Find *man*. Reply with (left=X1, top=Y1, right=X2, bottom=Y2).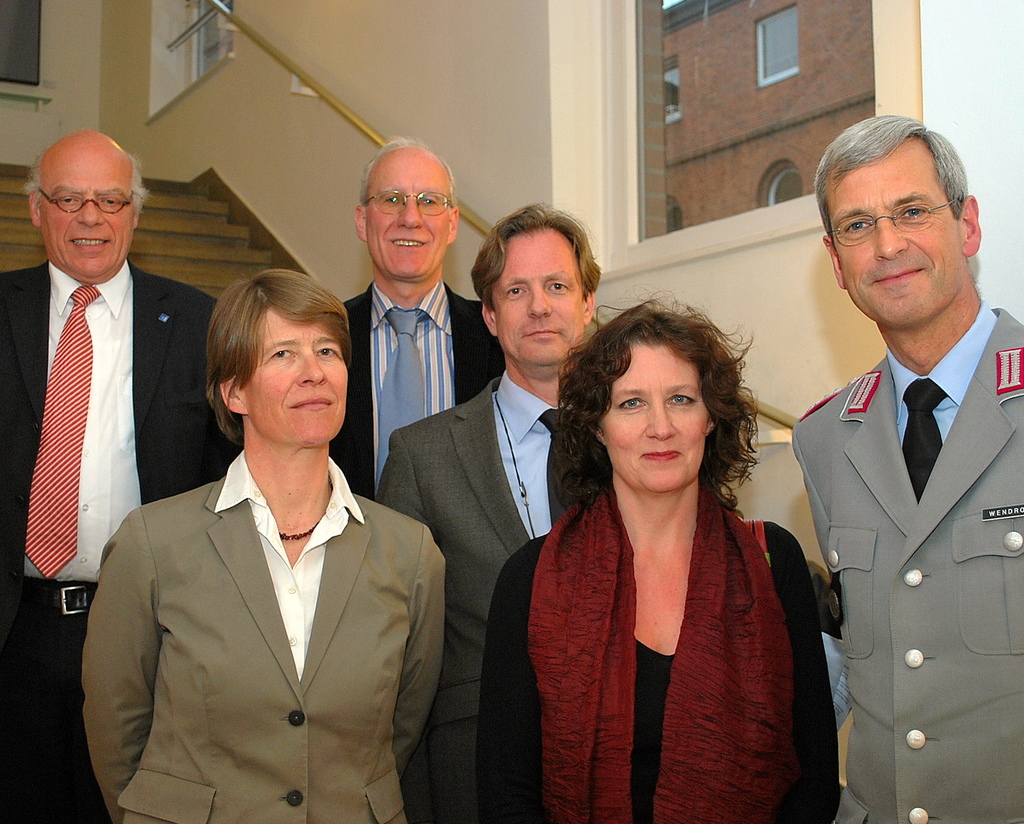
(left=369, top=196, right=604, bottom=823).
